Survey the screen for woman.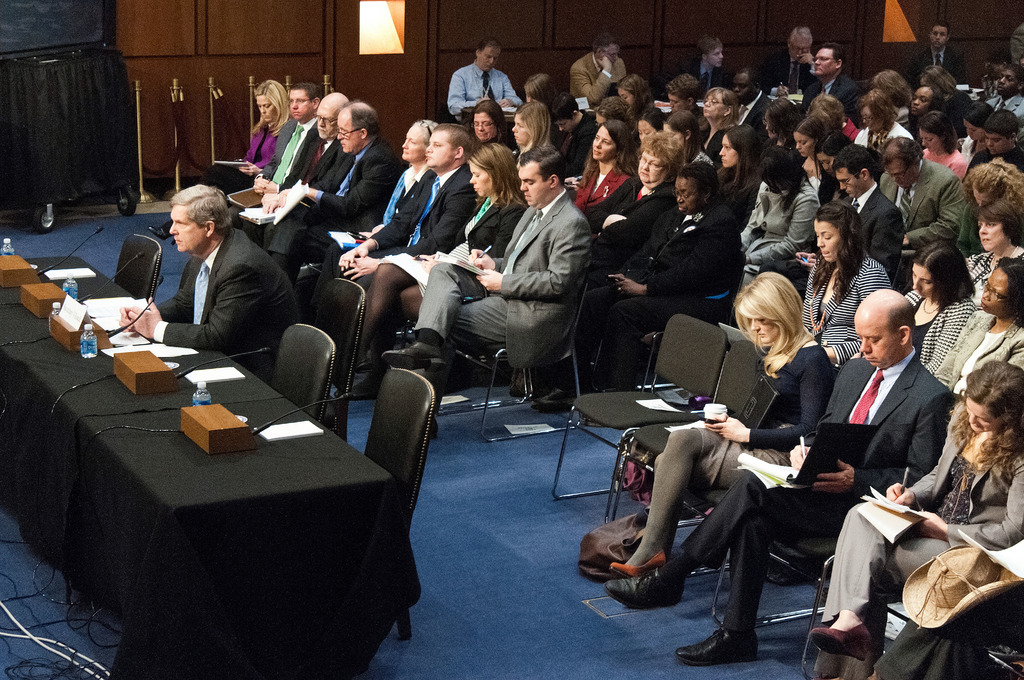
Survey found: select_region(959, 96, 990, 162).
